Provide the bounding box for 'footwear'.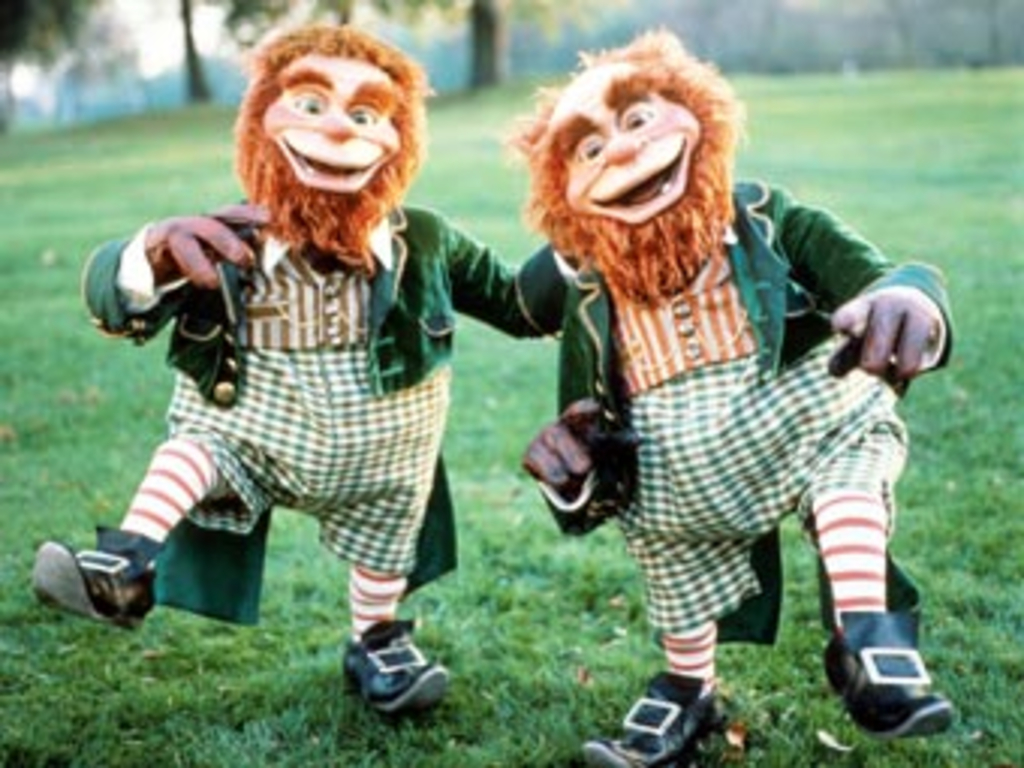
572/669/732/765.
